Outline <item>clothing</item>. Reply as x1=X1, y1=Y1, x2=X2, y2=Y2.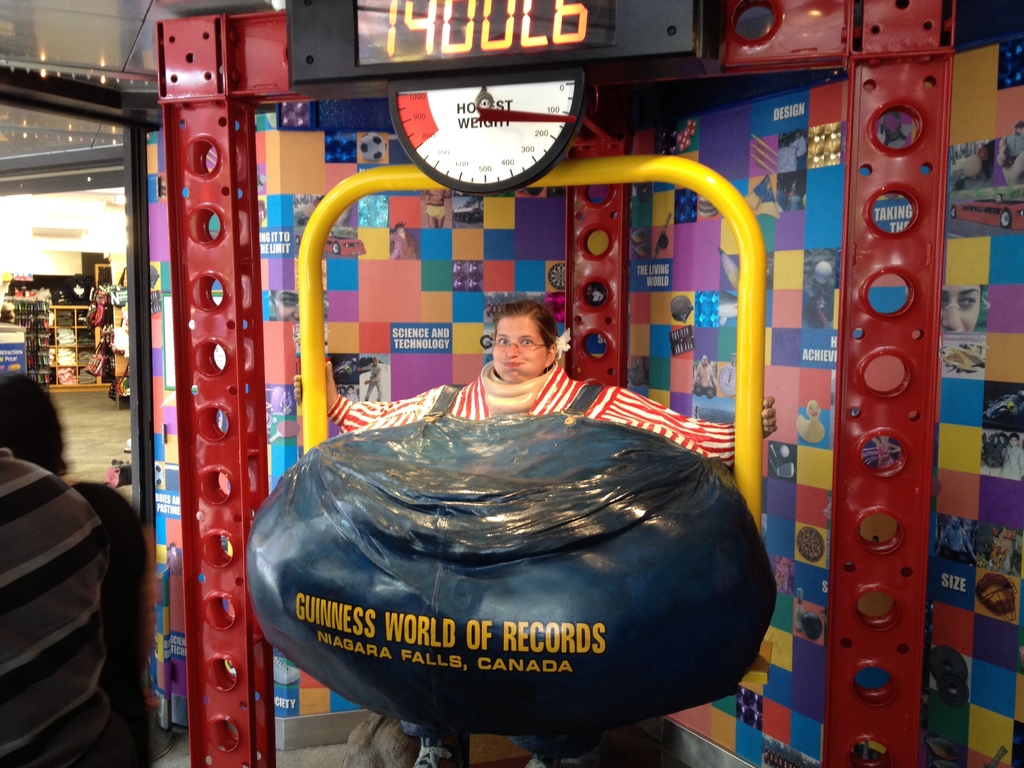
x1=326, y1=362, x2=734, y2=470.
